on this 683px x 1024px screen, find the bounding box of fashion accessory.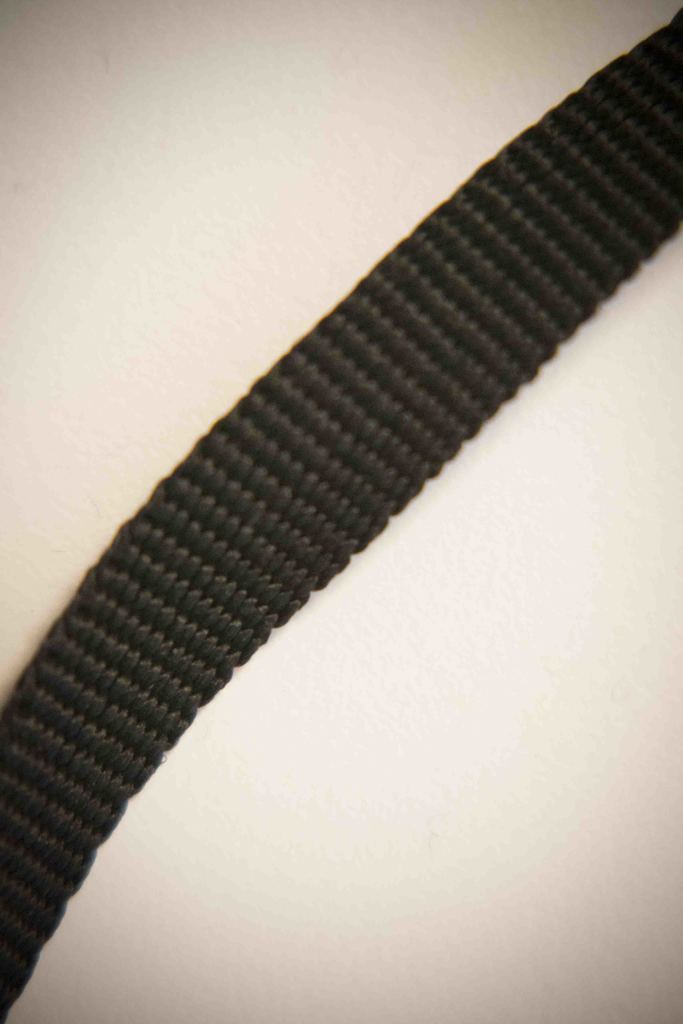
Bounding box: <region>0, 0, 682, 1023</region>.
